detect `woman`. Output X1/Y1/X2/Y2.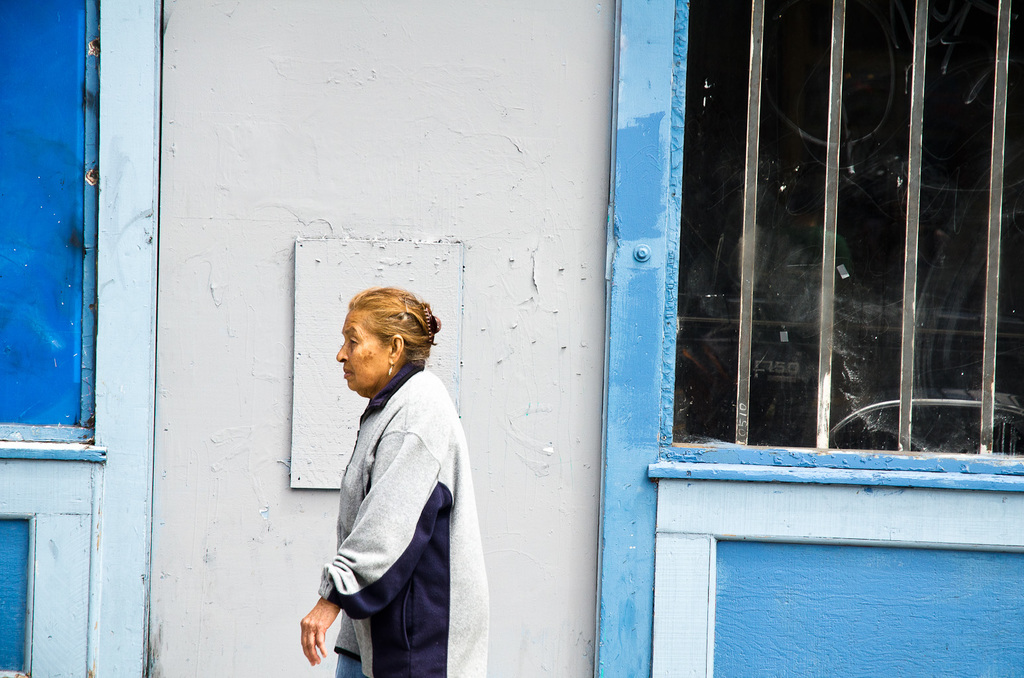
288/257/489/677.
